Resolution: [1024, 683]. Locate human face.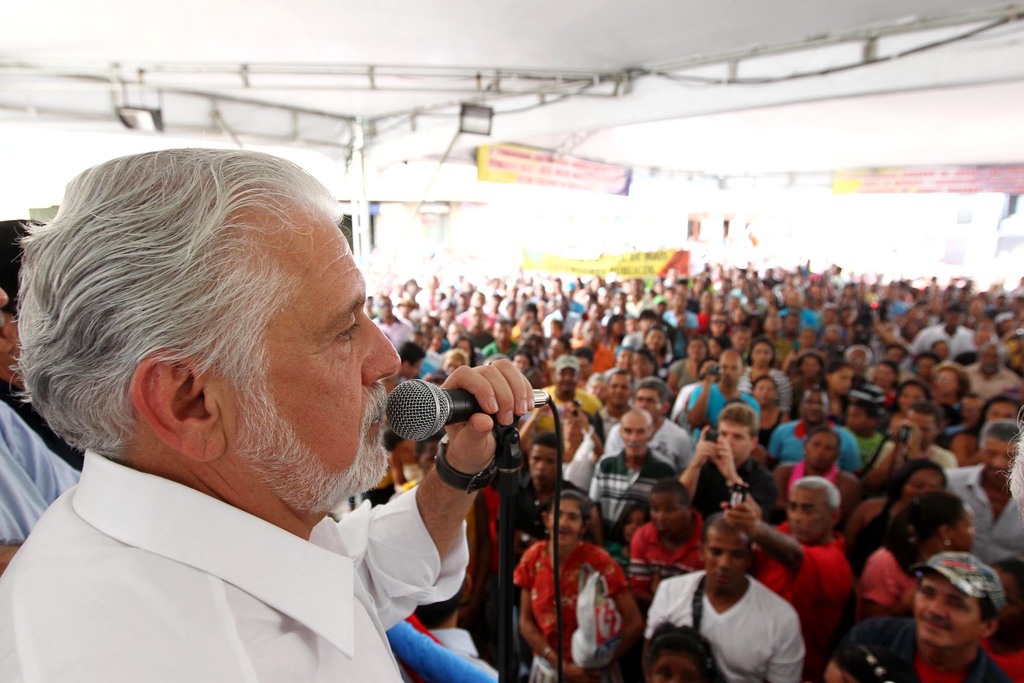
{"x1": 875, "y1": 362, "x2": 894, "y2": 386}.
